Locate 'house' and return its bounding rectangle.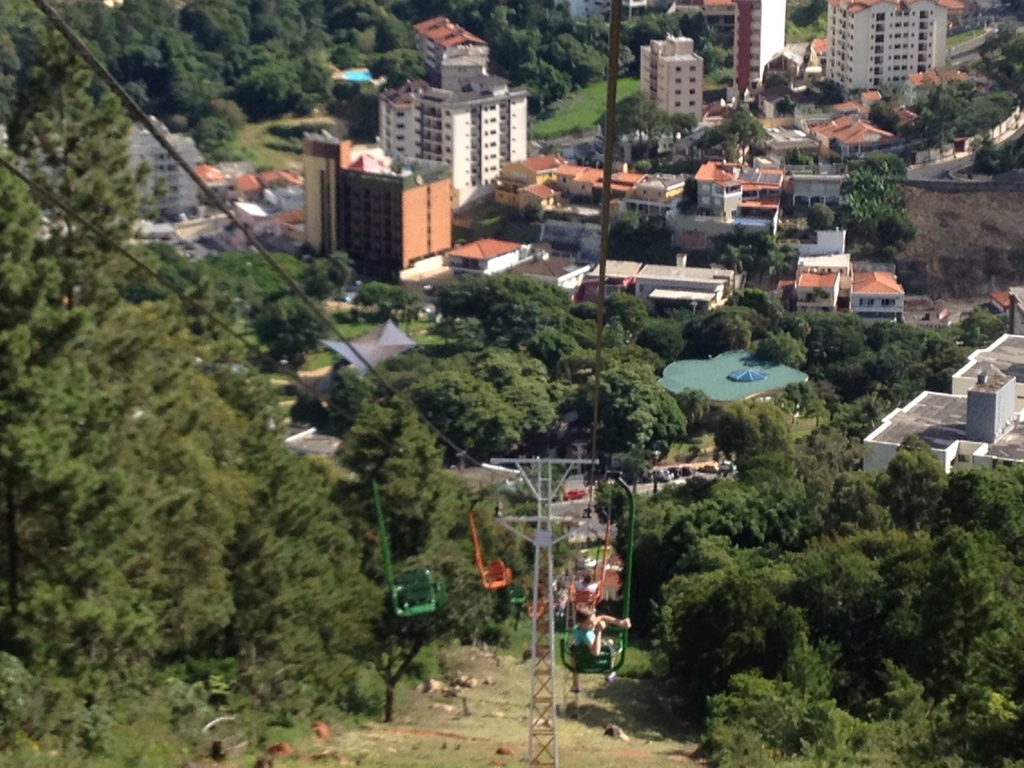
{"x1": 779, "y1": 266, "x2": 908, "y2": 332}.
